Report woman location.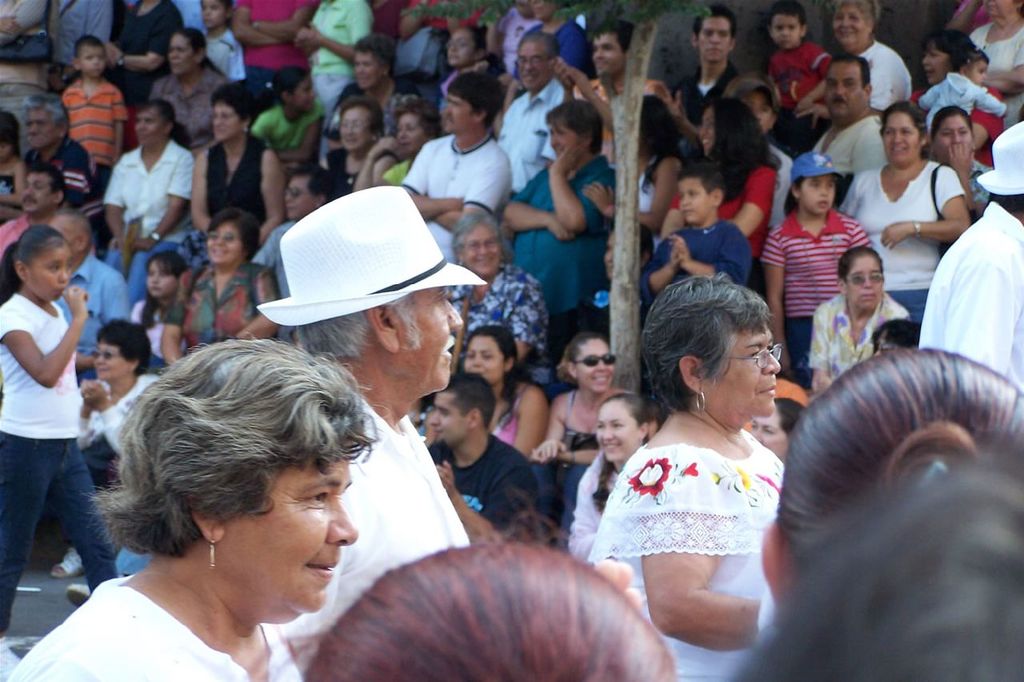
Report: BBox(64, 317, 166, 581).
